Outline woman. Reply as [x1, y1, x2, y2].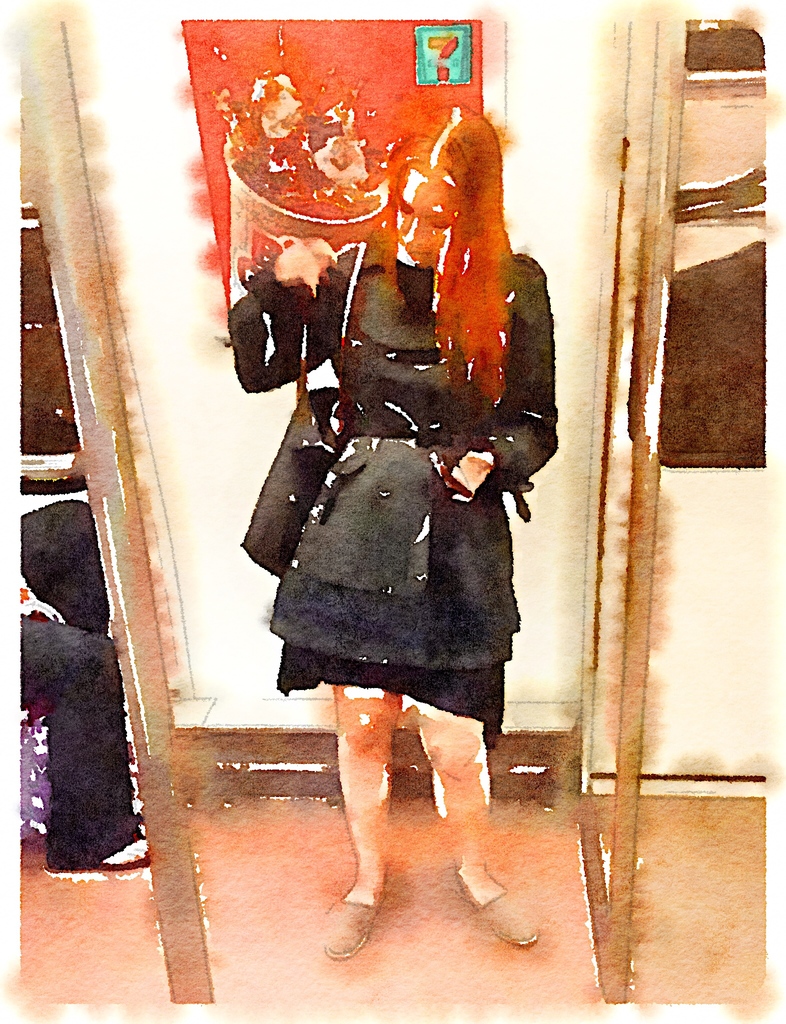
[224, 103, 553, 957].
